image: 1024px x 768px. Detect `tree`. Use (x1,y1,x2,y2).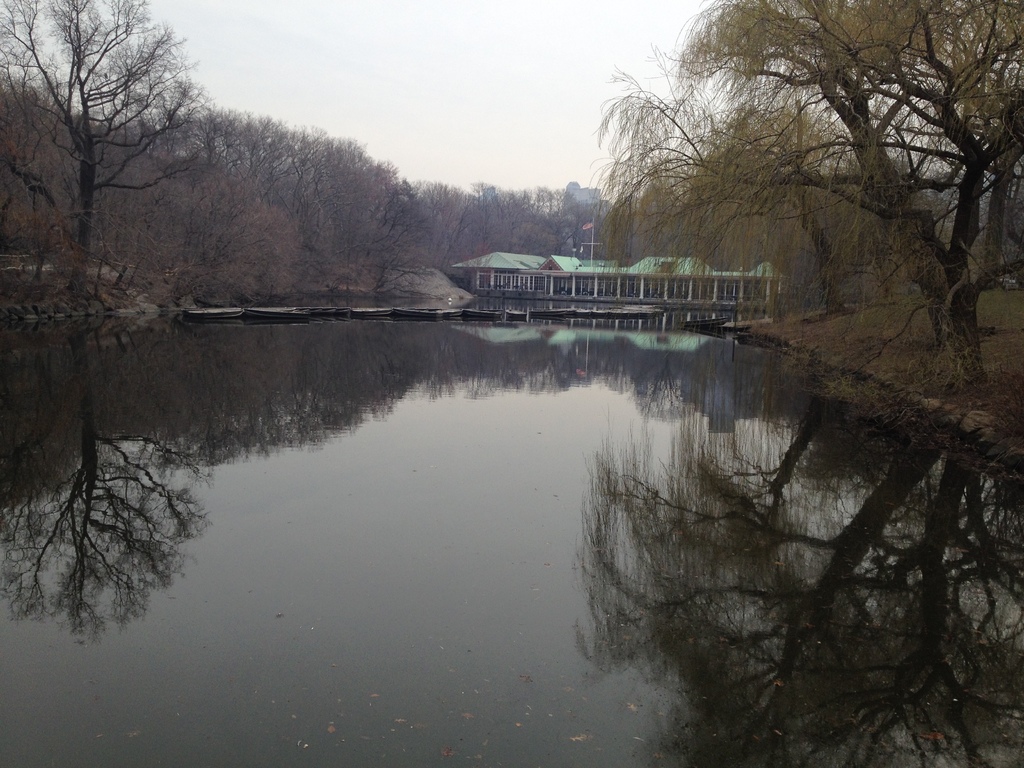
(0,0,219,331).
